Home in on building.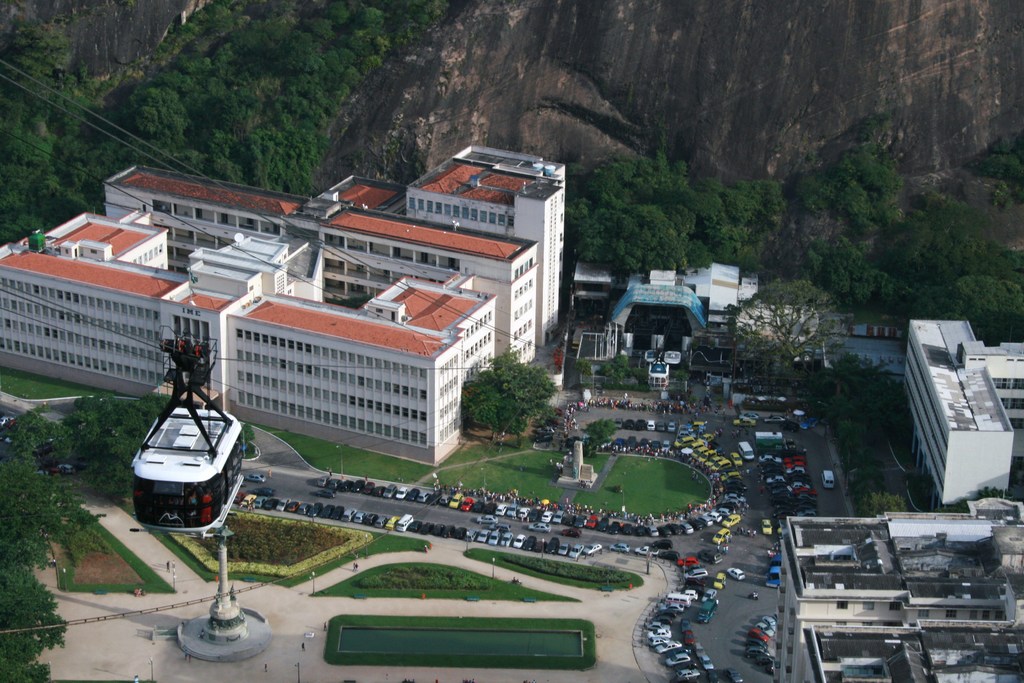
Homed in at rect(904, 313, 1023, 509).
